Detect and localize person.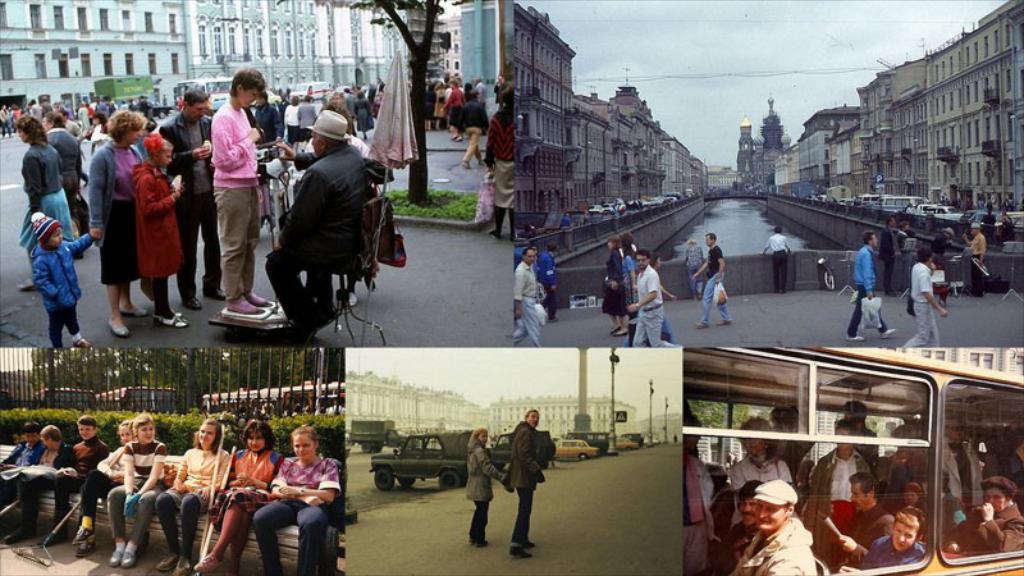
Localized at [259, 431, 343, 575].
